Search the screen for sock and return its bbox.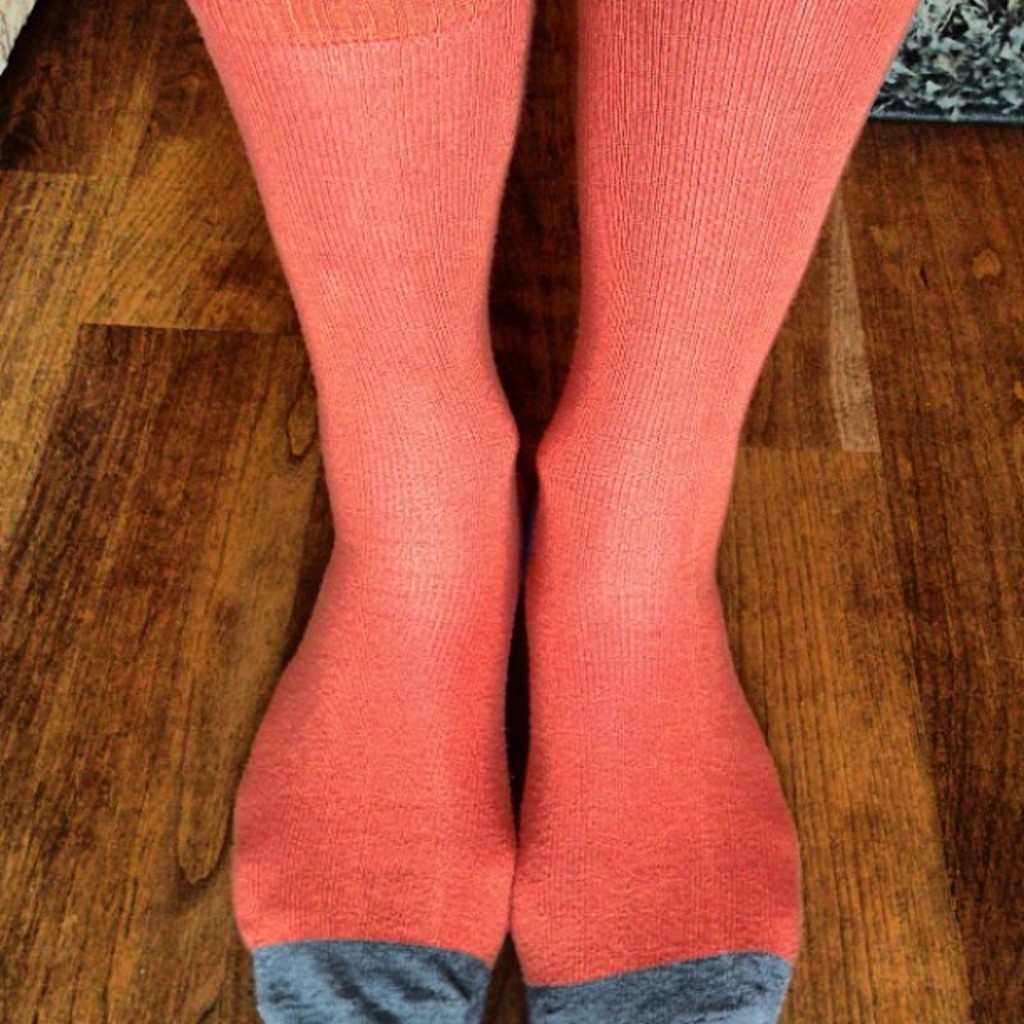
Found: bbox(512, 0, 919, 1022).
